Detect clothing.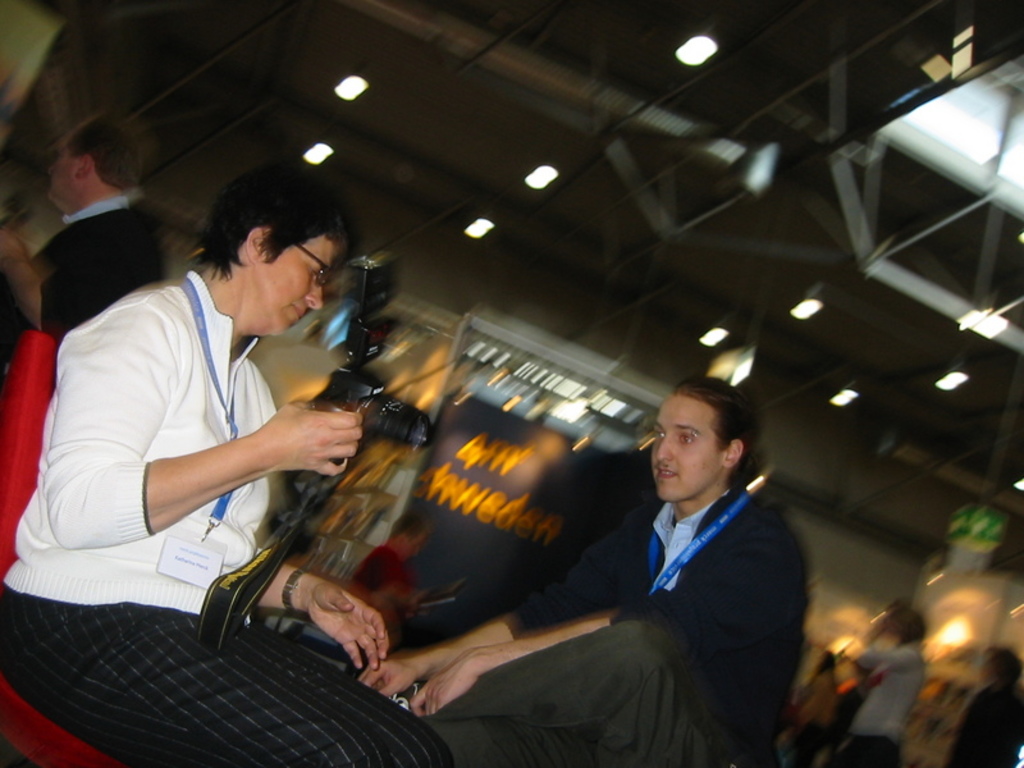
Detected at (838, 645, 914, 767).
